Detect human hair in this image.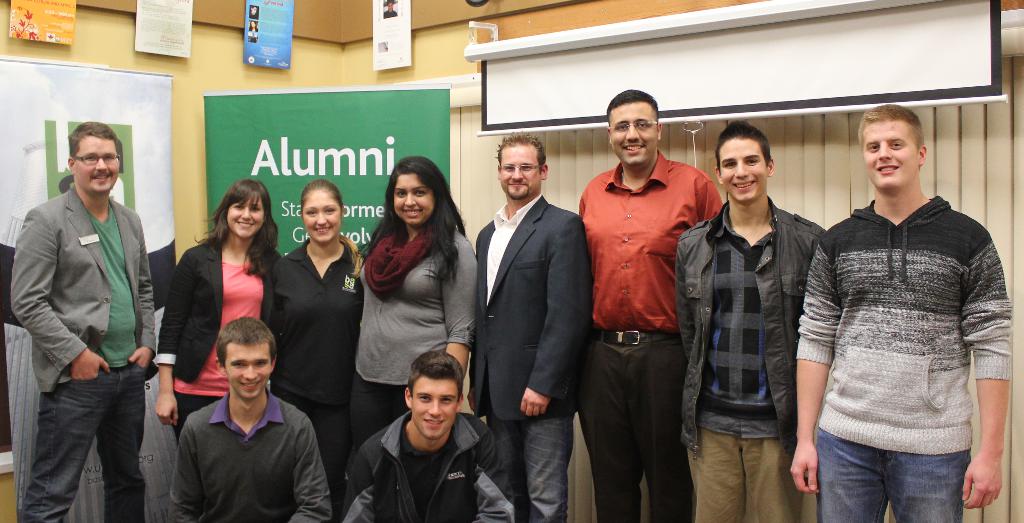
Detection: <region>215, 316, 276, 370</region>.
